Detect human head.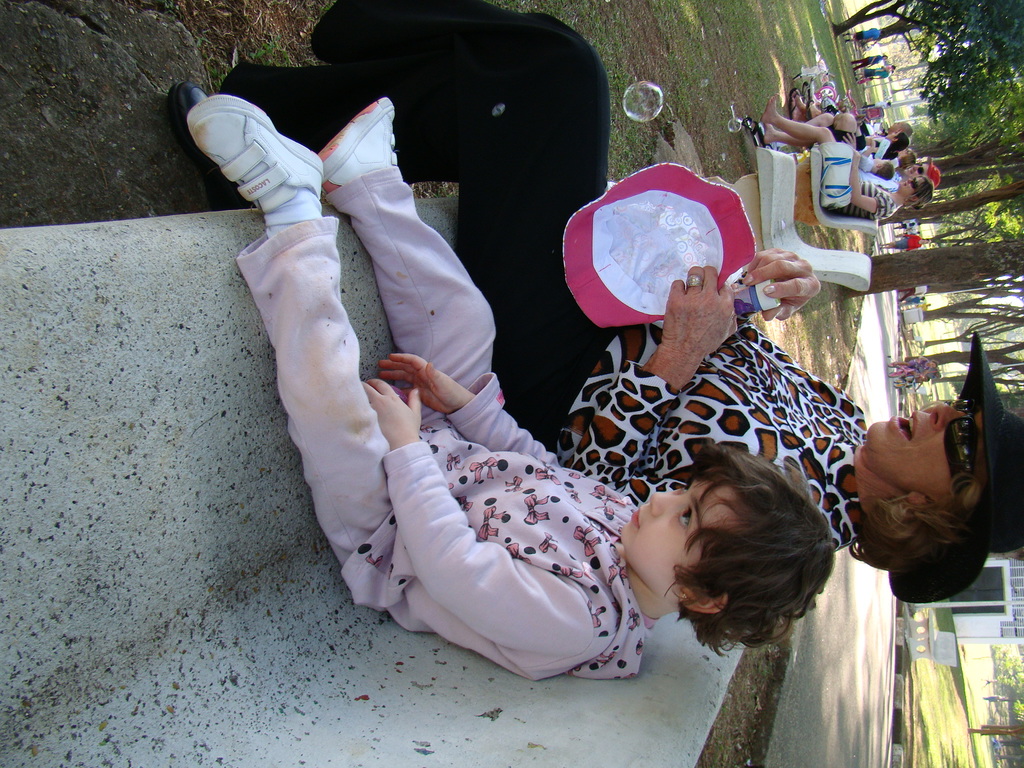
Detected at <box>623,463,842,635</box>.
